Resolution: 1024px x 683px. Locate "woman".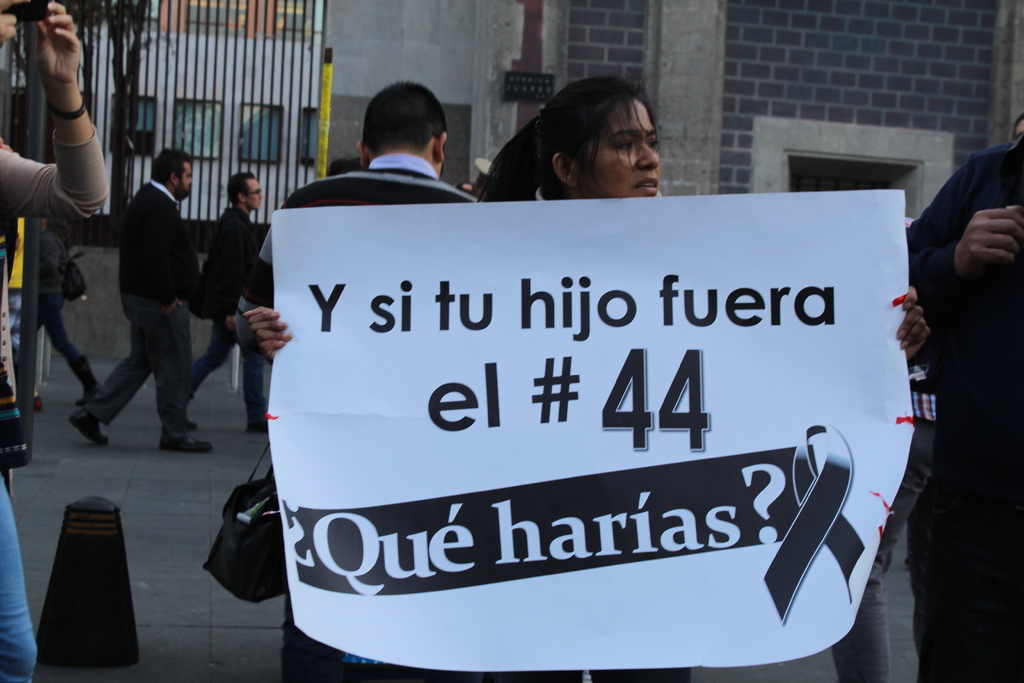
locate(249, 85, 925, 682).
